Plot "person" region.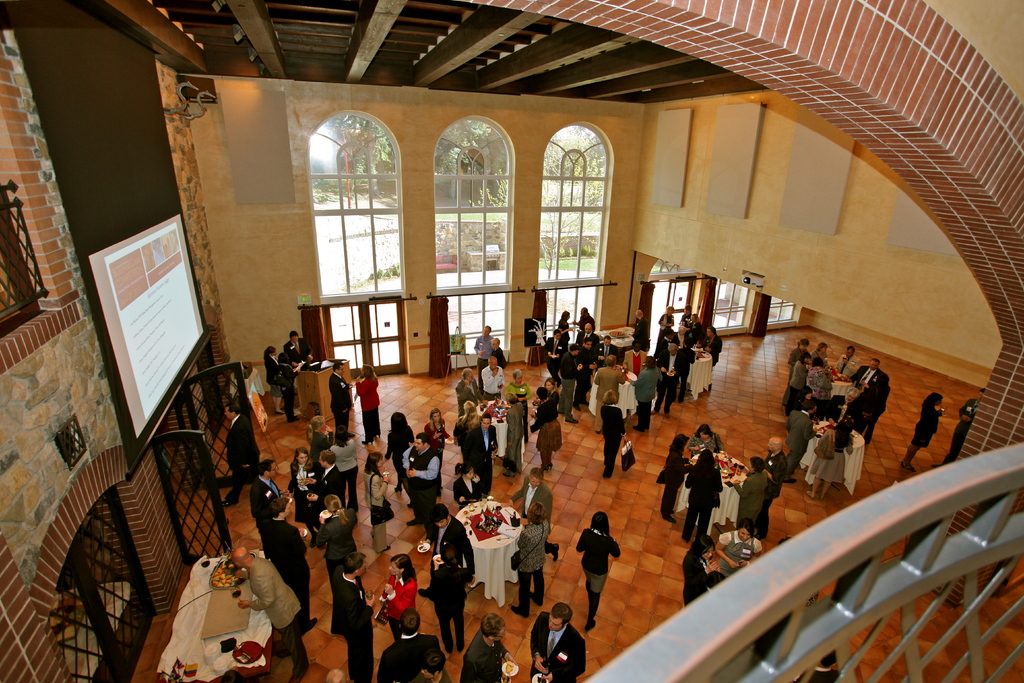
Plotted at [x1=460, y1=612, x2=514, y2=682].
